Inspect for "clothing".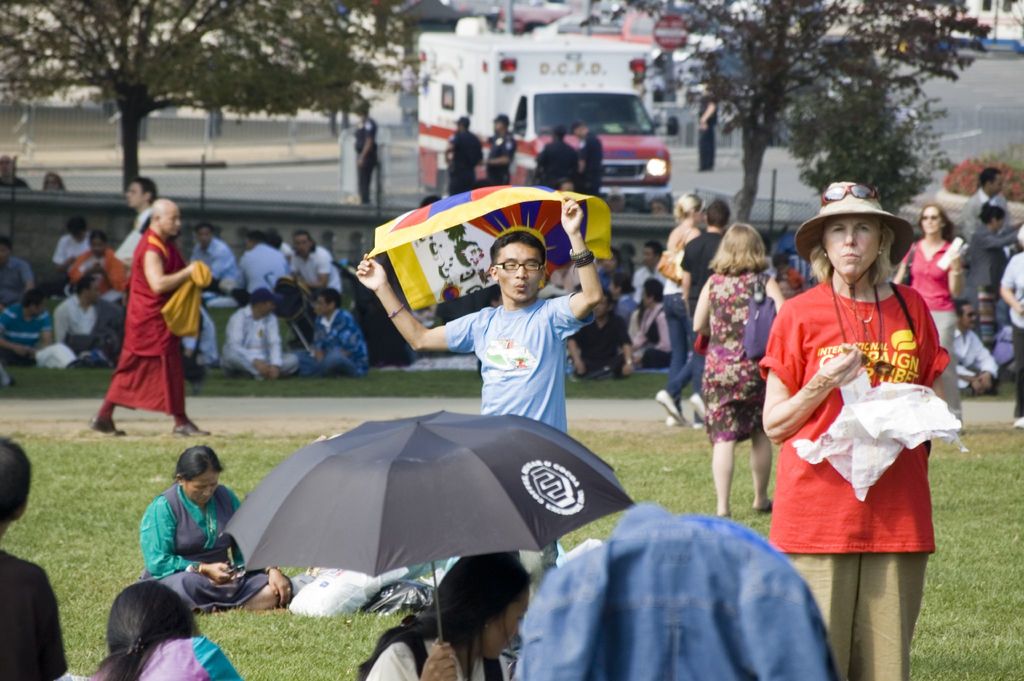
Inspection: box(99, 634, 231, 680).
